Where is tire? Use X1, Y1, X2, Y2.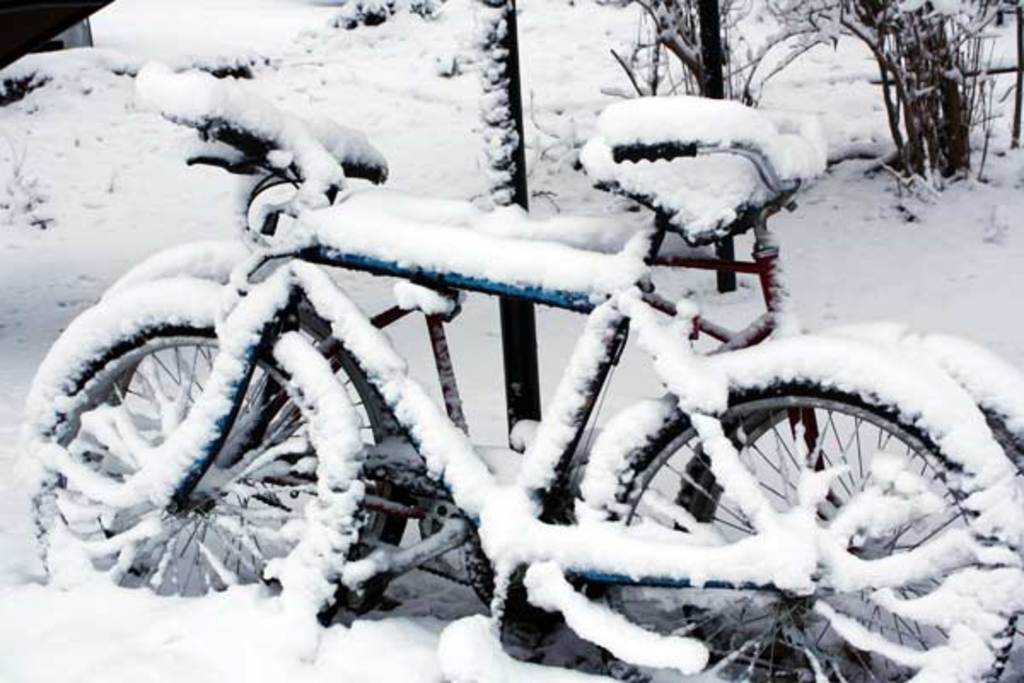
51, 248, 411, 632.
